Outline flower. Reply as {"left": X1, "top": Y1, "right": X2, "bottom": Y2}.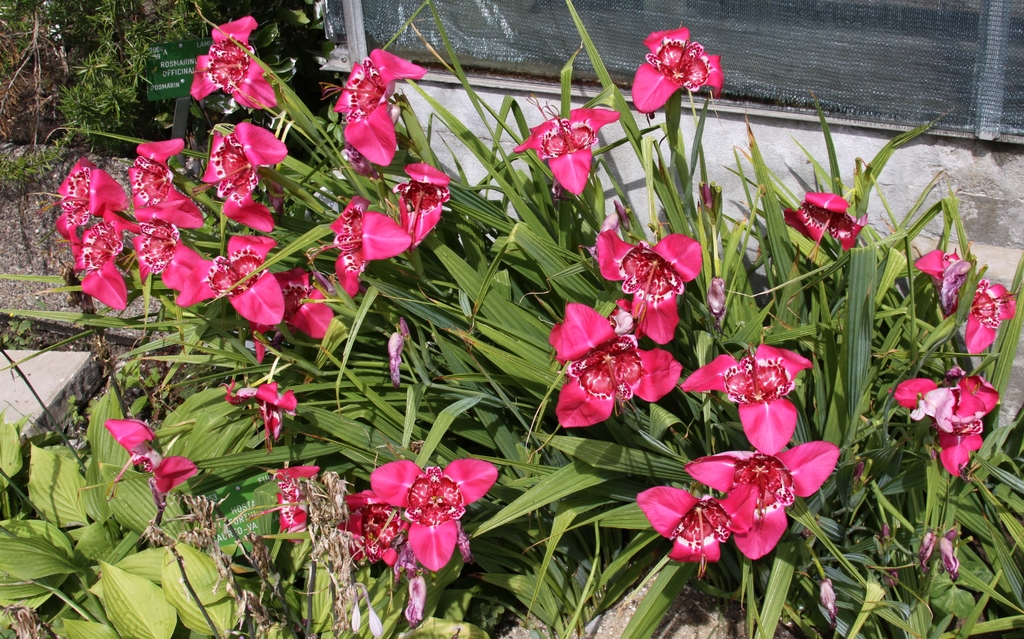
{"left": 685, "top": 435, "right": 835, "bottom": 562}.
